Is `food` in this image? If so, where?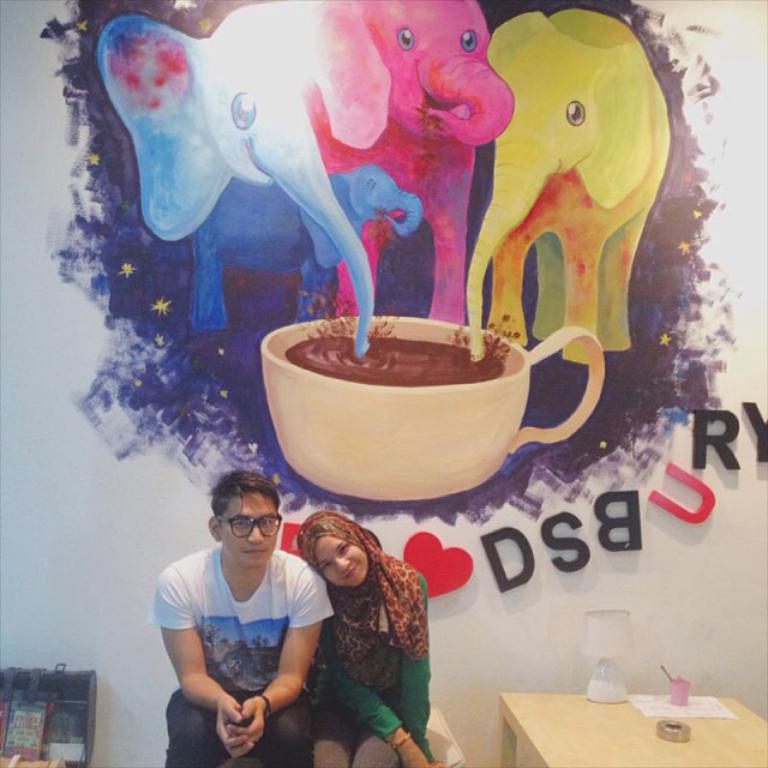
Yes, at select_region(268, 312, 572, 438).
